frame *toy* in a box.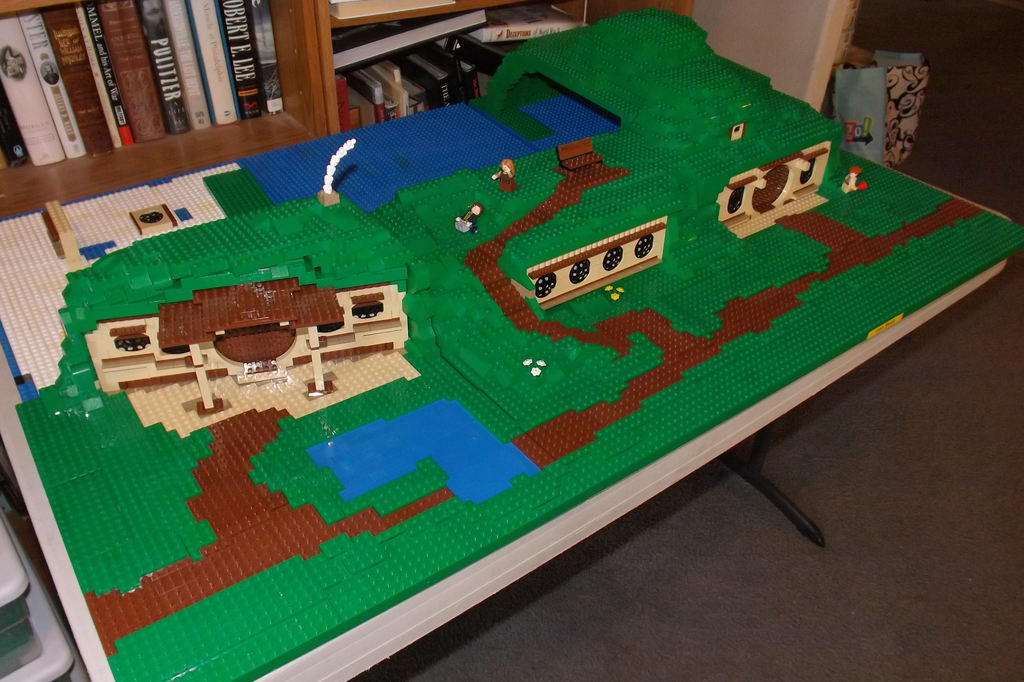
[x1=8, y1=40, x2=947, y2=638].
